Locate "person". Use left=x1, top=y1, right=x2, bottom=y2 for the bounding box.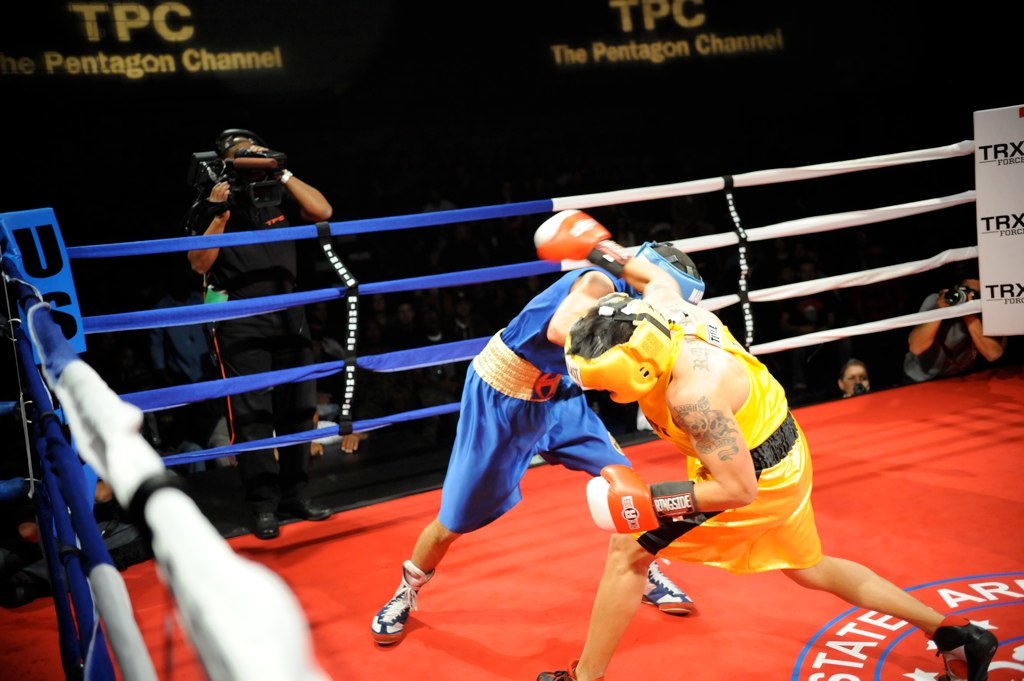
left=896, top=274, right=1013, bottom=388.
